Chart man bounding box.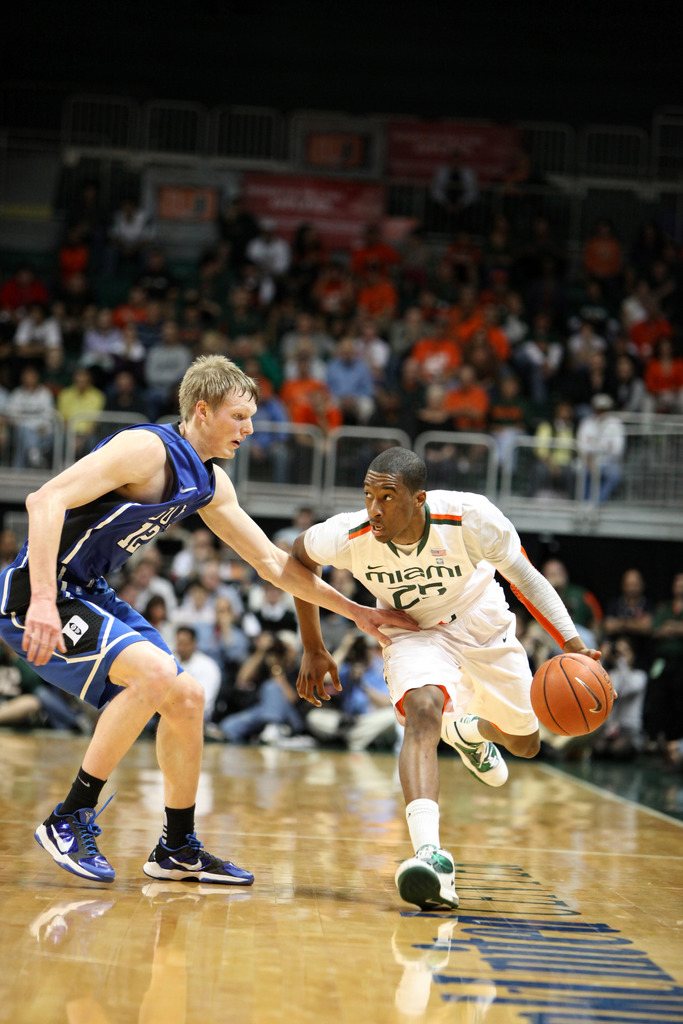
Charted: l=290, t=454, r=580, b=884.
